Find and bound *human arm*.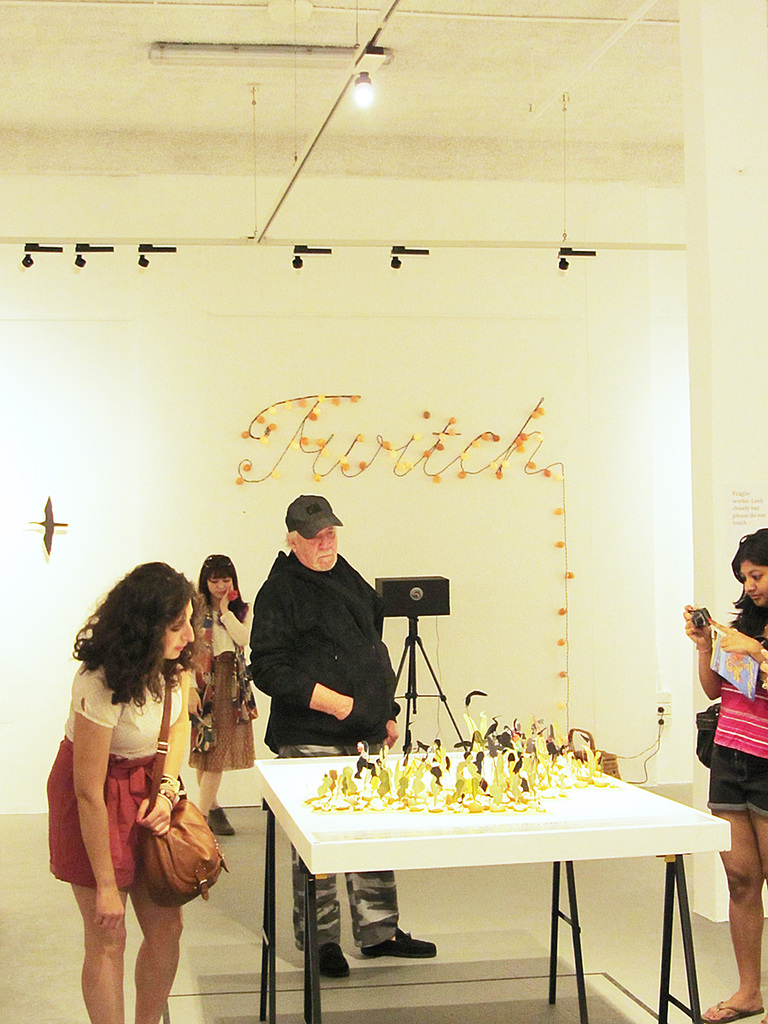
Bound: x1=684, y1=597, x2=720, y2=698.
